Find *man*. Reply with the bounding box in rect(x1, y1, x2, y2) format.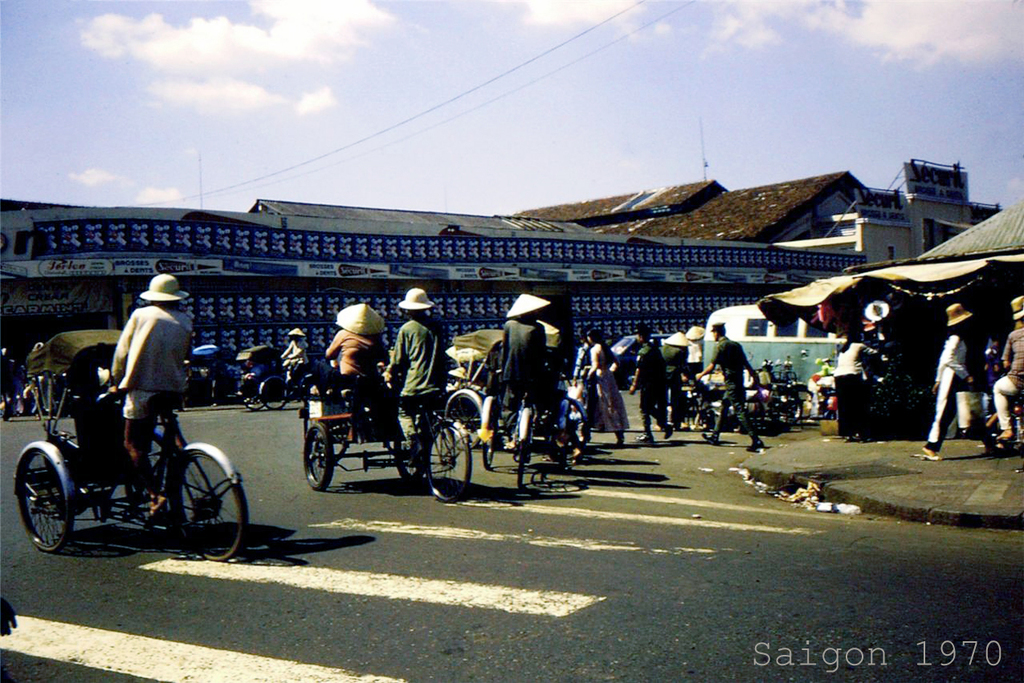
rect(499, 292, 548, 448).
